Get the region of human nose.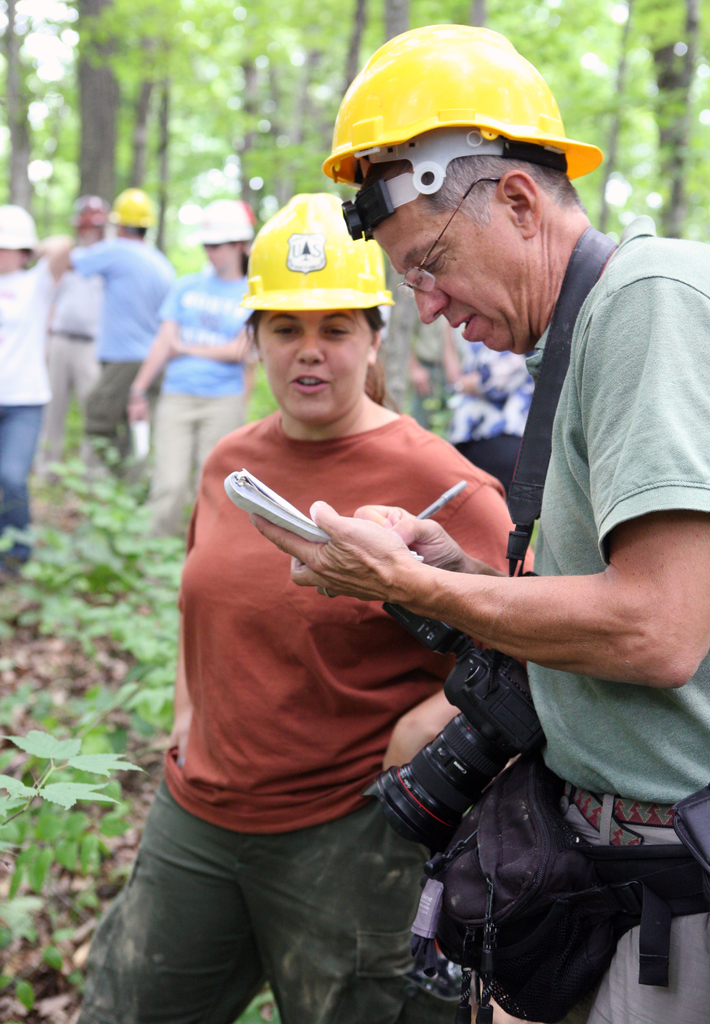
detection(411, 285, 449, 326).
